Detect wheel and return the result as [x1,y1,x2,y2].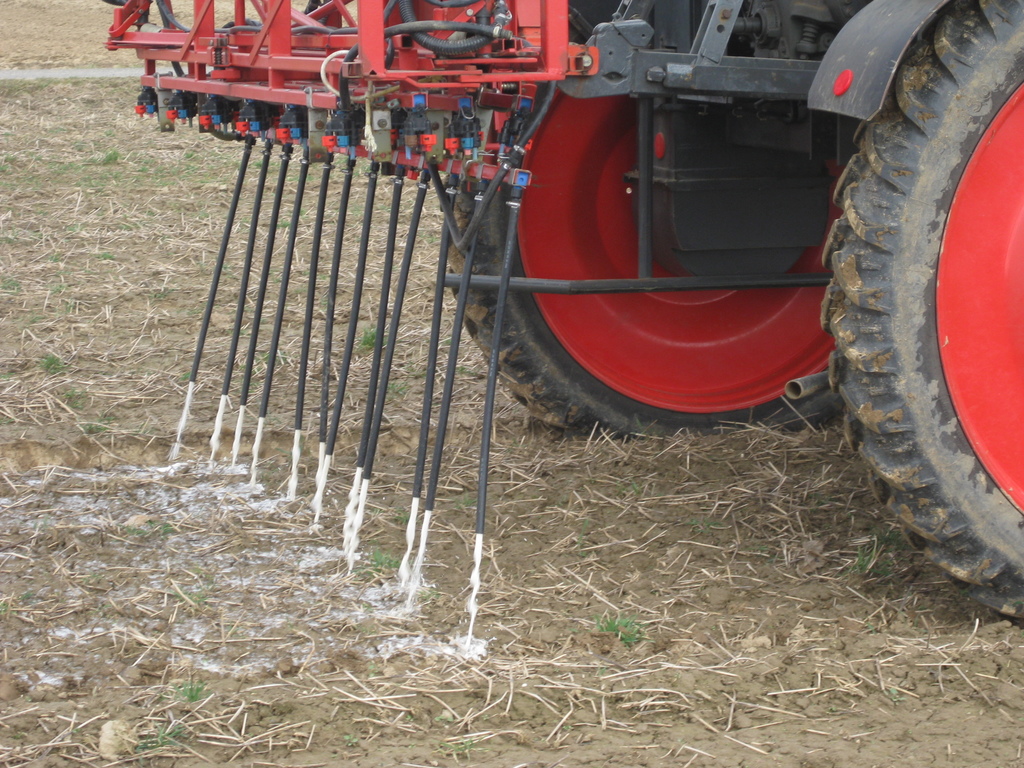
[825,0,1023,623].
